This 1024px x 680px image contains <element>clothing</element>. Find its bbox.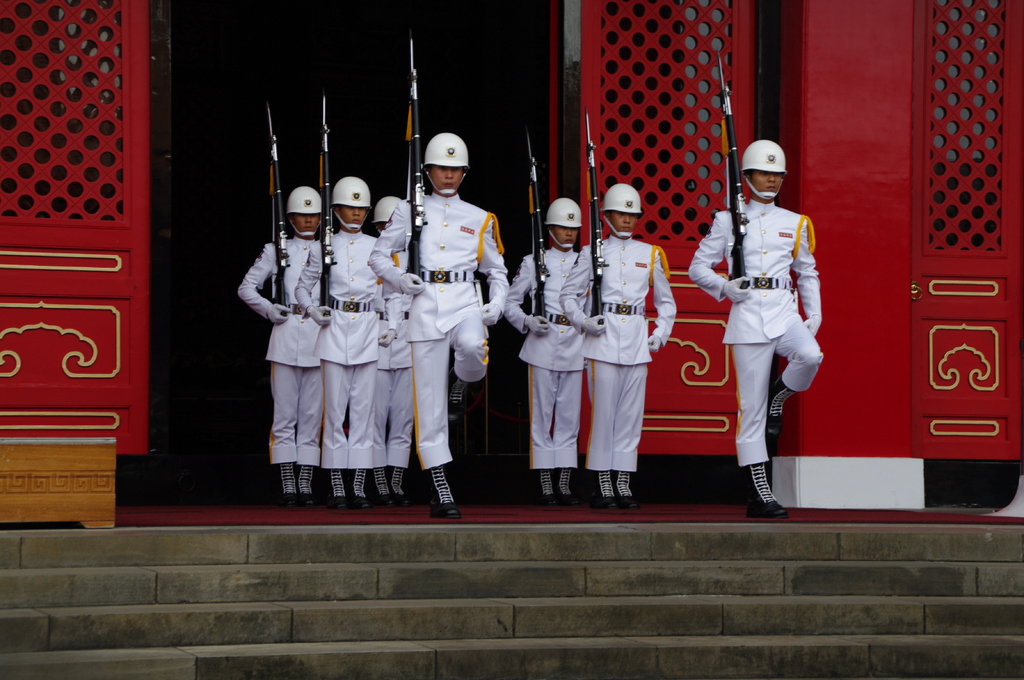
[295, 229, 401, 468].
